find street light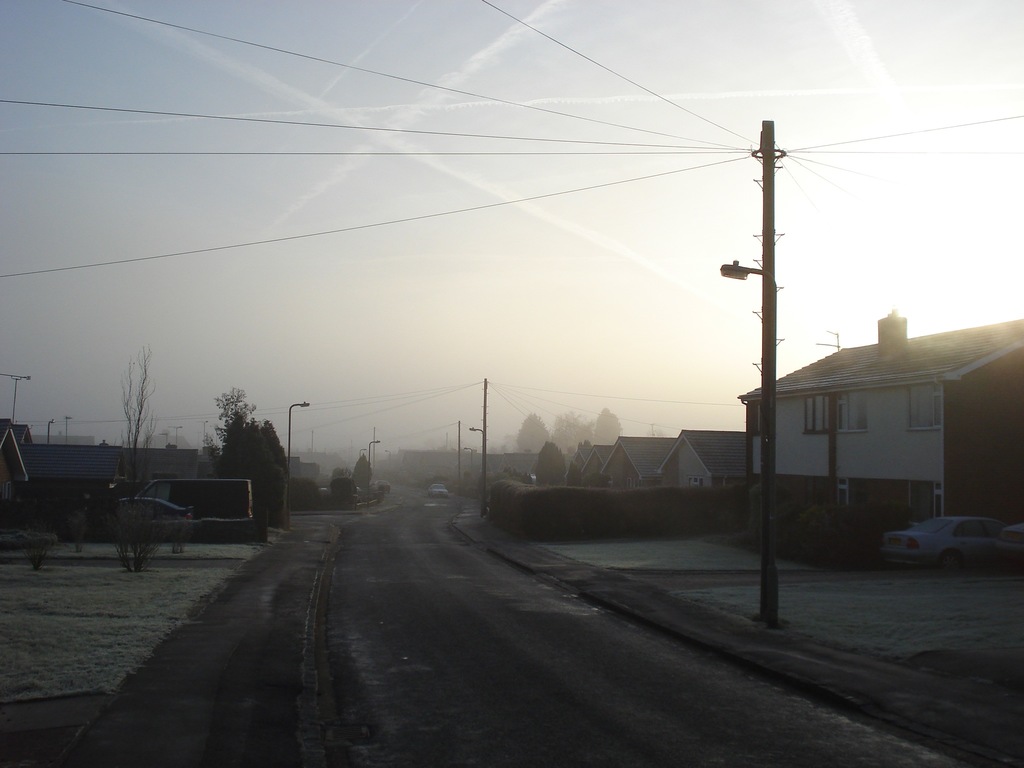
{"x1": 66, "y1": 417, "x2": 72, "y2": 442}
